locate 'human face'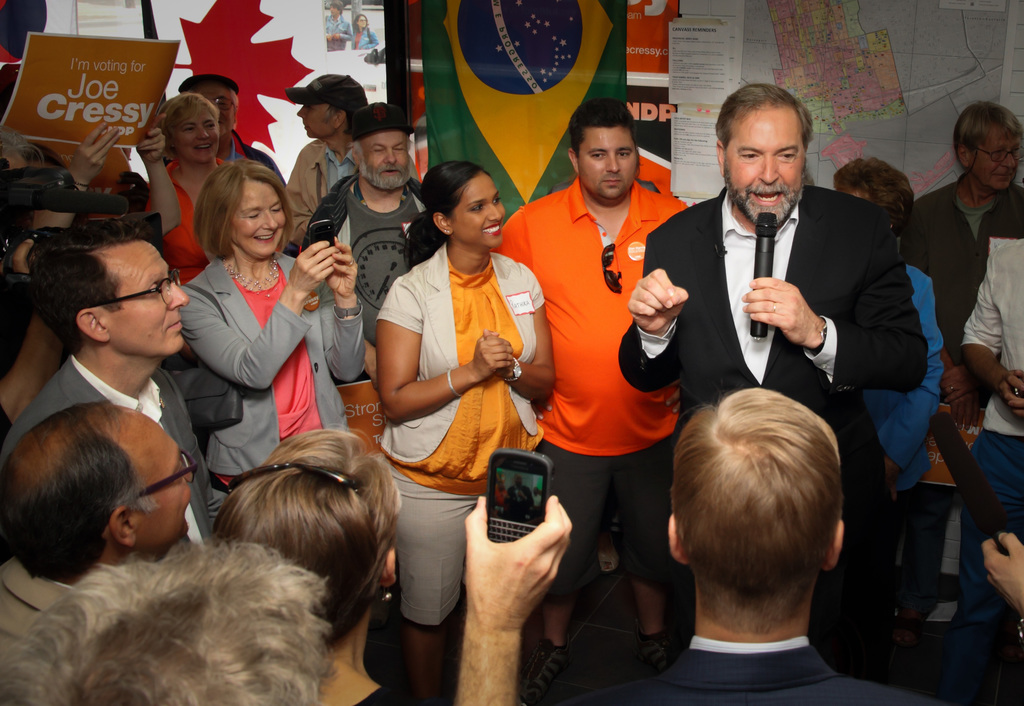
{"x1": 109, "y1": 238, "x2": 189, "y2": 351}
